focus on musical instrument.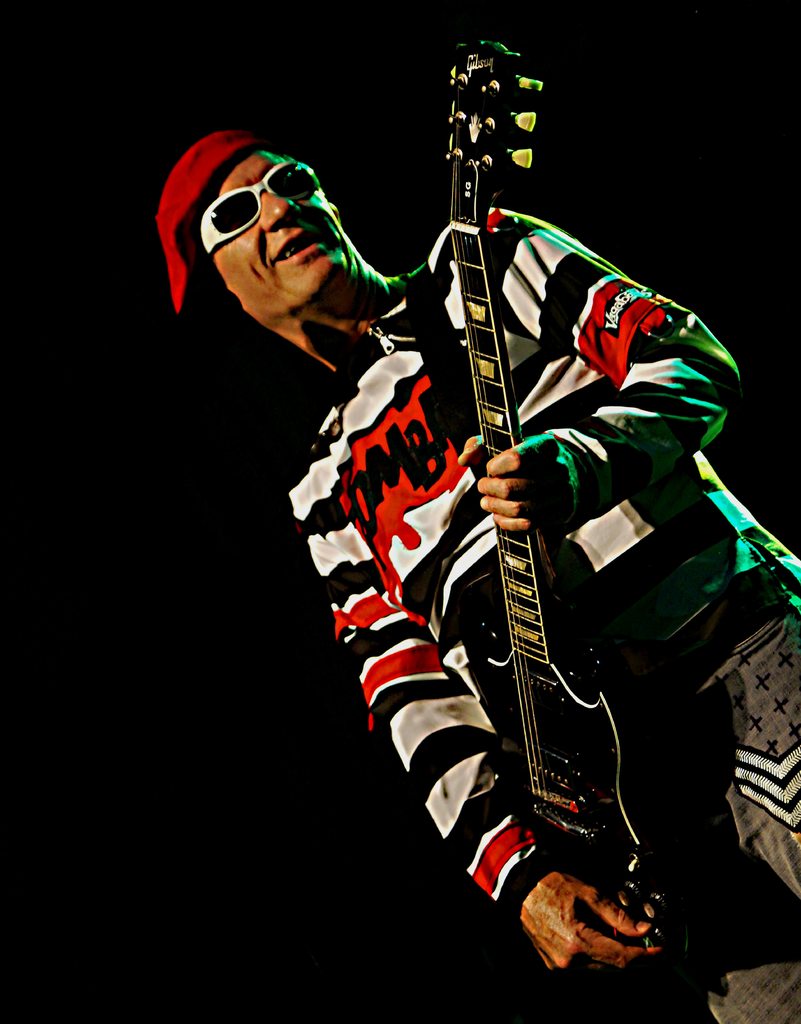
Focused at (left=447, top=36, right=760, bottom=1023).
